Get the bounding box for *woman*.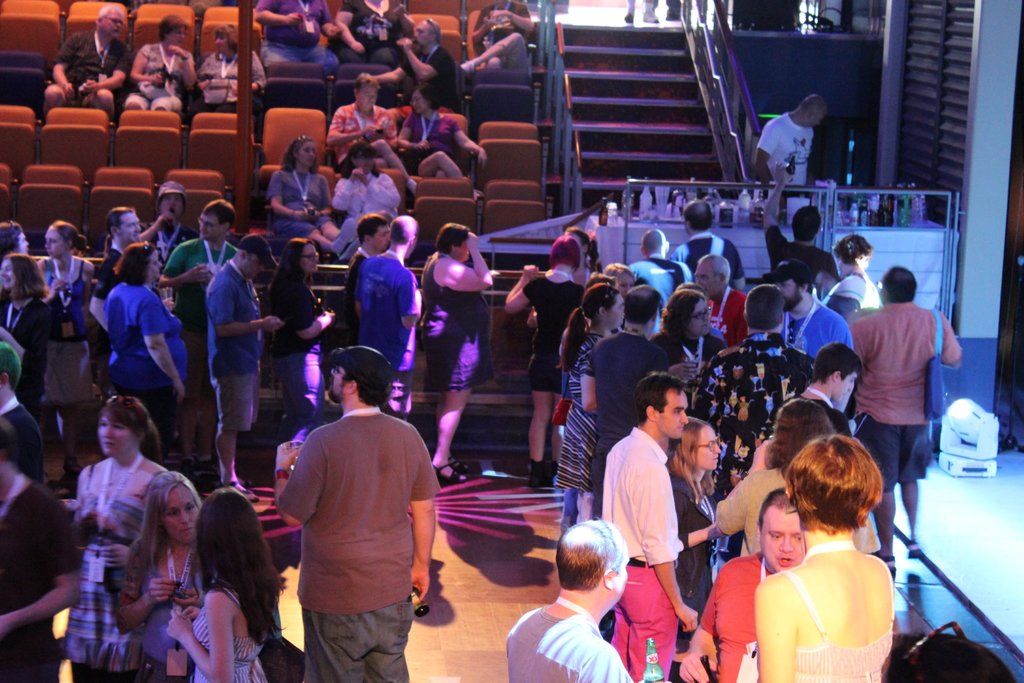
330 146 398 253.
